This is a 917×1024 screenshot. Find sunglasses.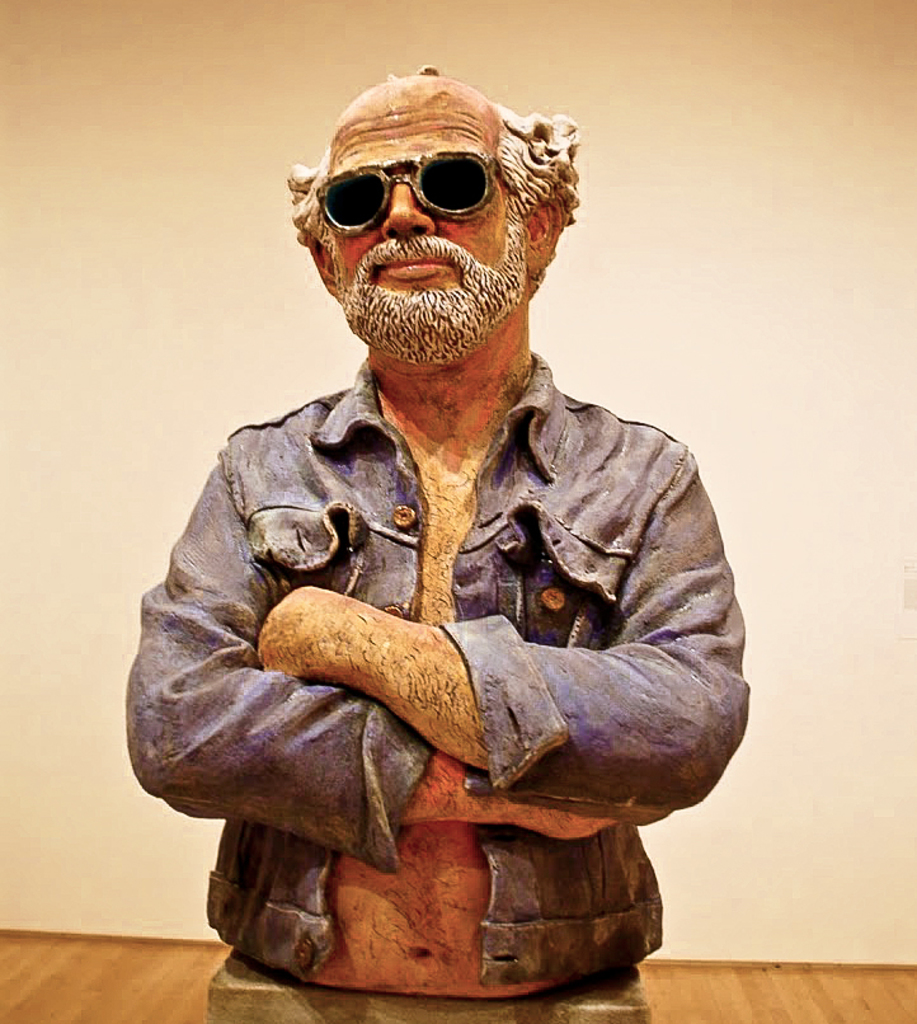
Bounding box: (x1=318, y1=147, x2=495, y2=241).
